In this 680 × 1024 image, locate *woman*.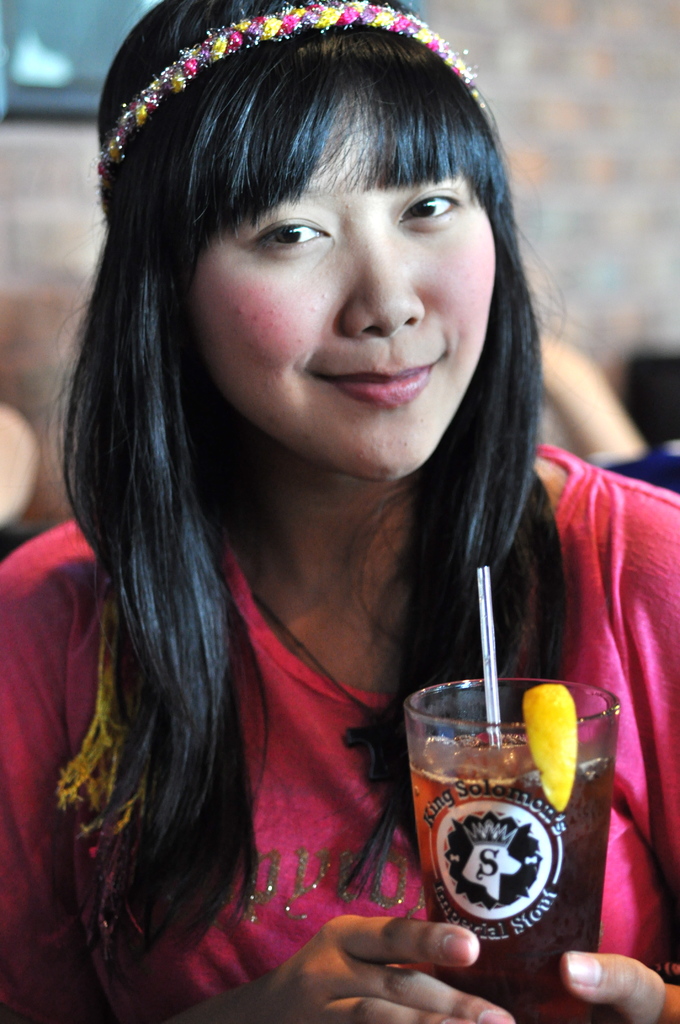
Bounding box: [left=27, top=17, right=627, bottom=998].
